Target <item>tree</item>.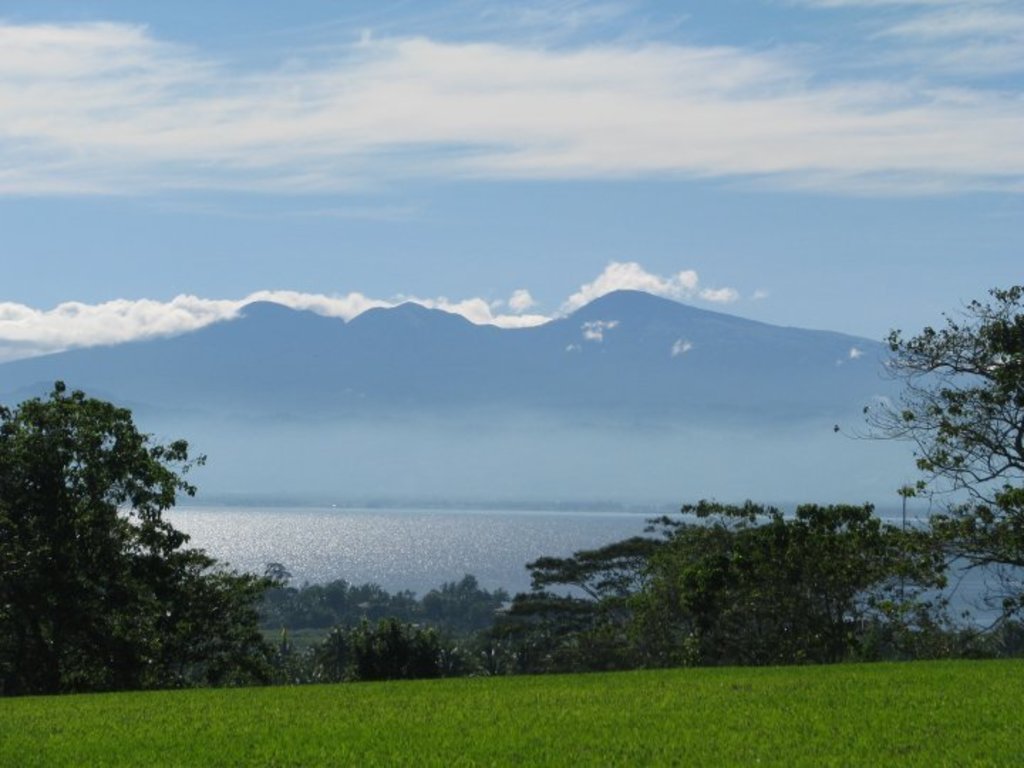
Target region: 515 494 954 667.
